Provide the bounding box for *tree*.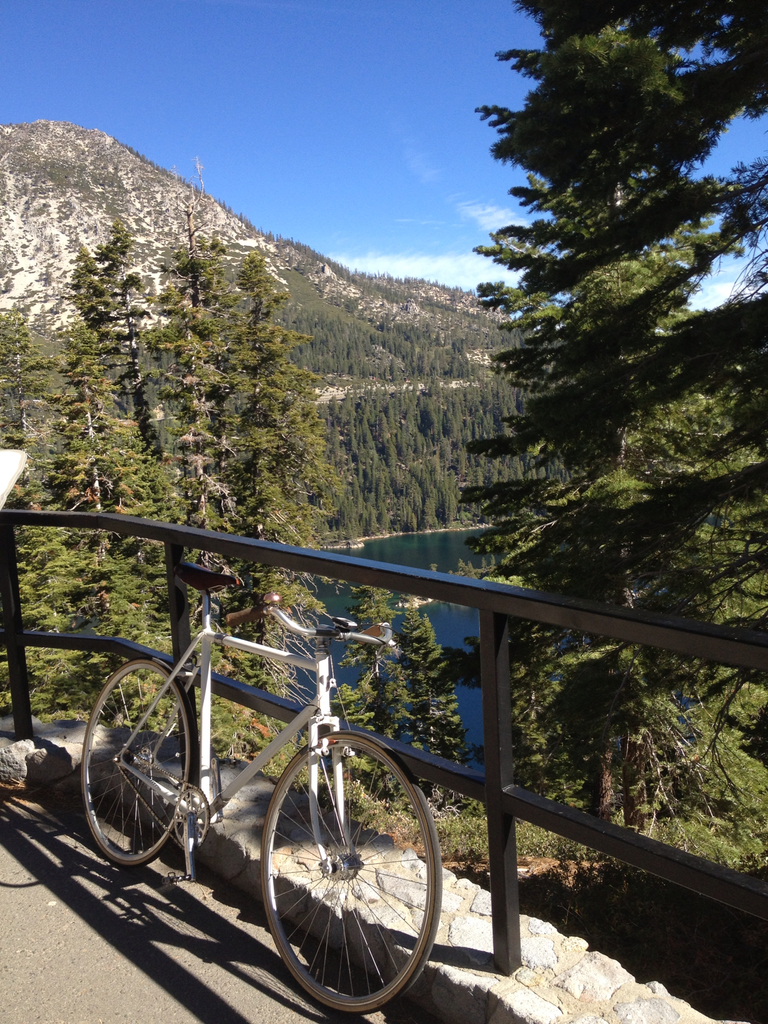
l=24, t=346, r=177, b=720.
